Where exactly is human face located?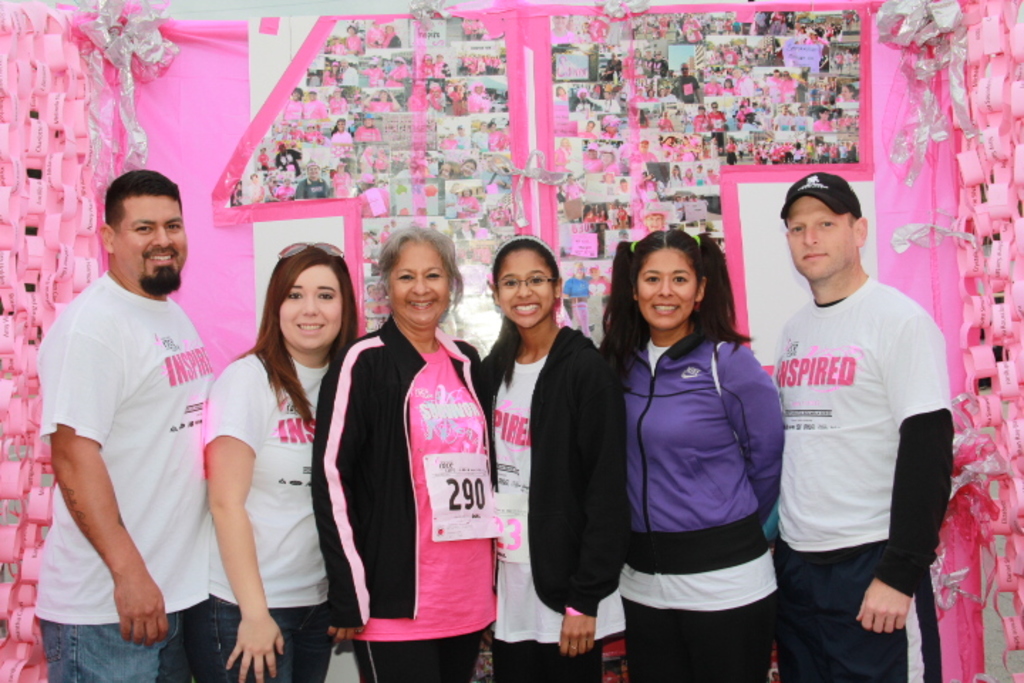
Its bounding box is {"x1": 499, "y1": 250, "x2": 555, "y2": 327}.
